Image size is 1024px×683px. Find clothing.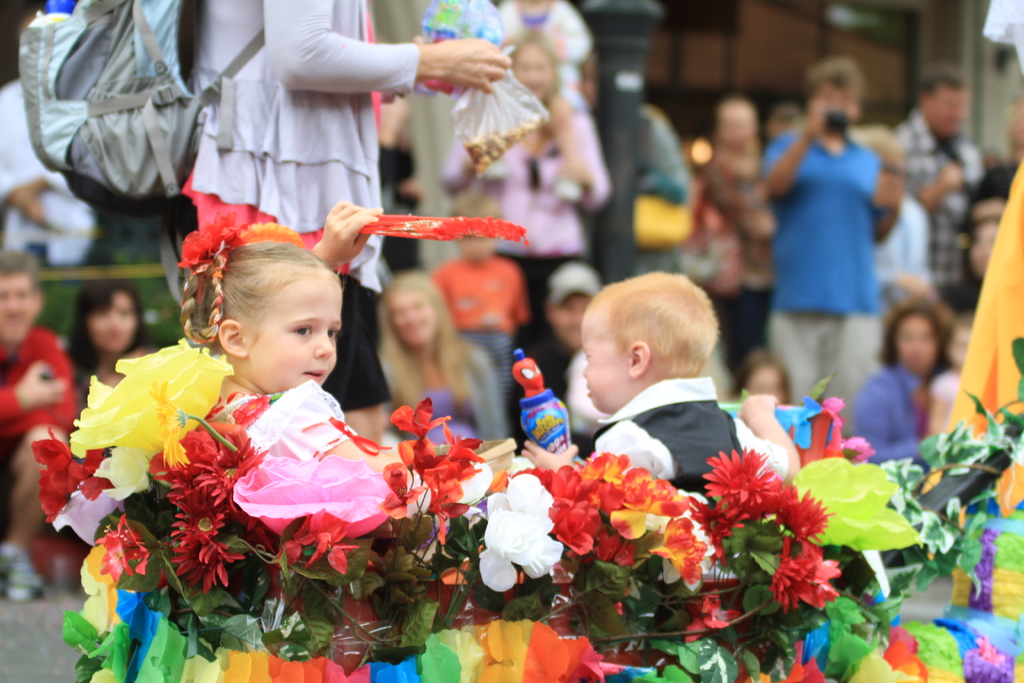
<box>847,361,926,469</box>.
